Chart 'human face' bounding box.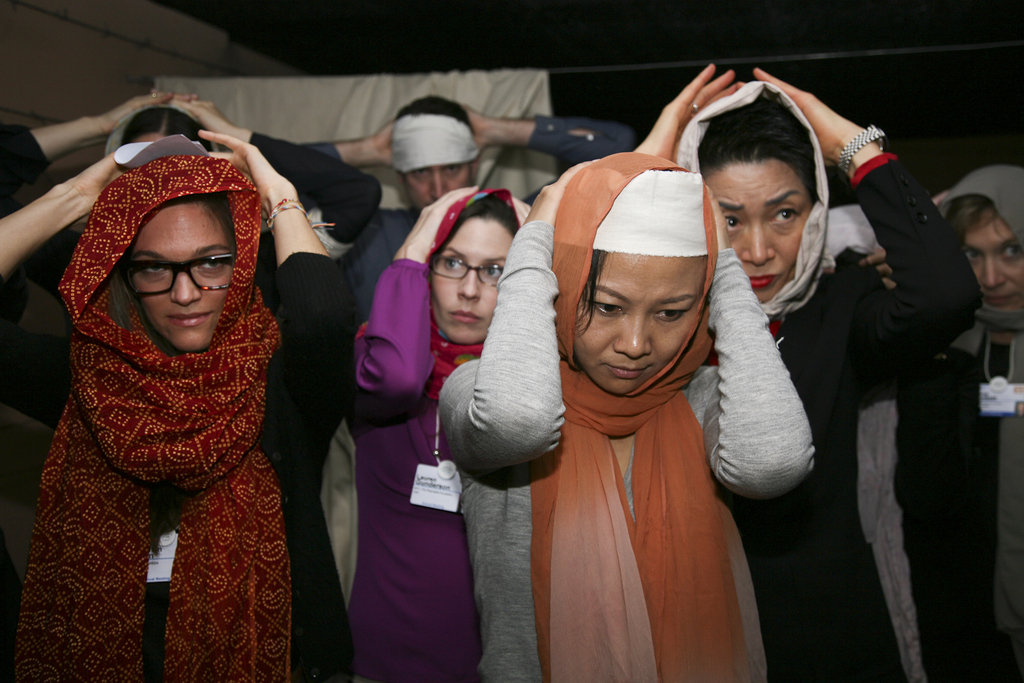
Charted: 128:202:240:360.
